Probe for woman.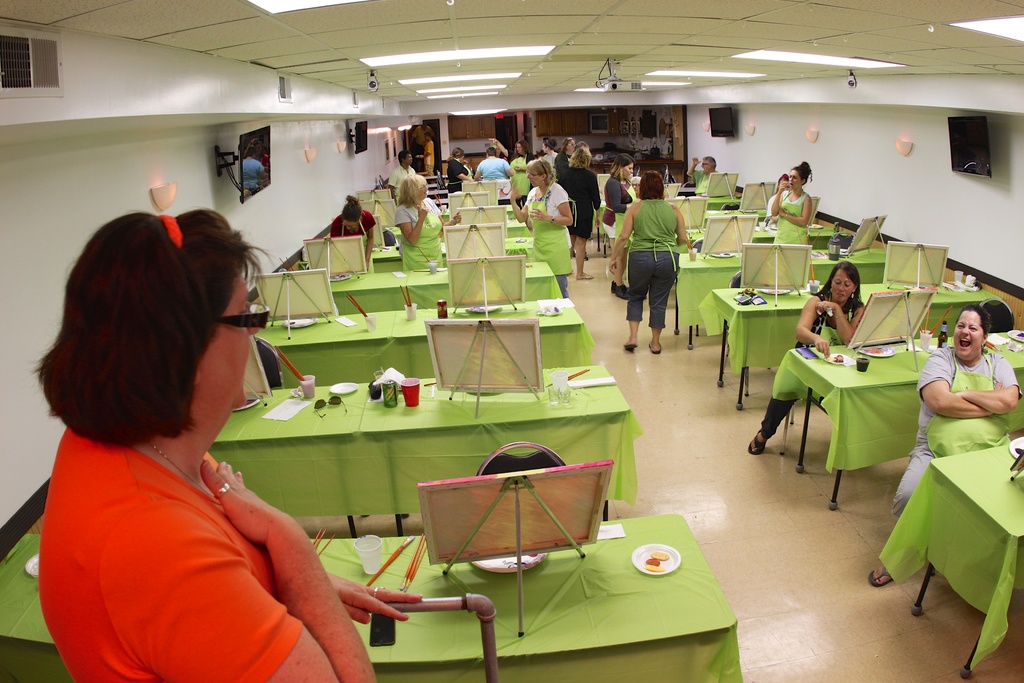
Probe result: 332, 192, 381, 269.
